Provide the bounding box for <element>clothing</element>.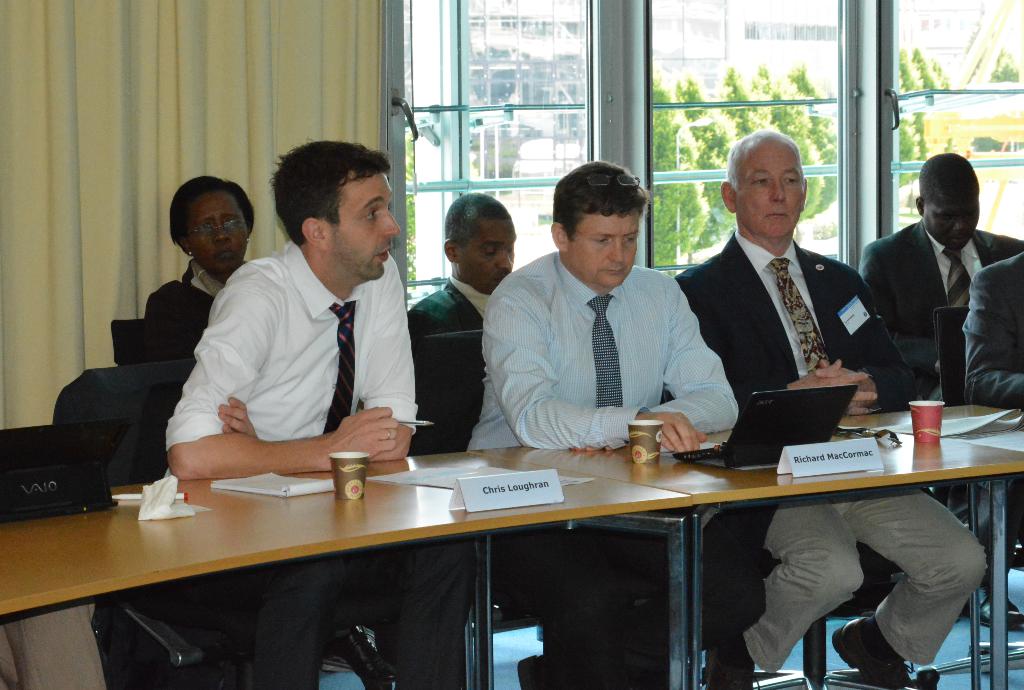
[961, 256, 1023, 415].
